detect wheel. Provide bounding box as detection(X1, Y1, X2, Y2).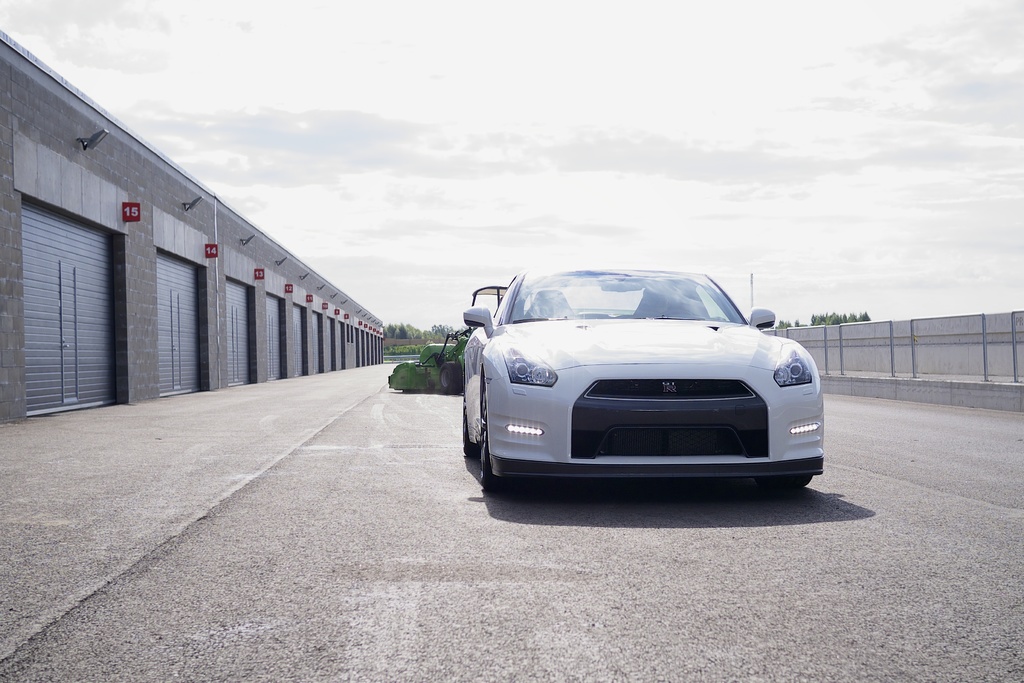
detection(659, 310, 693, 317).
